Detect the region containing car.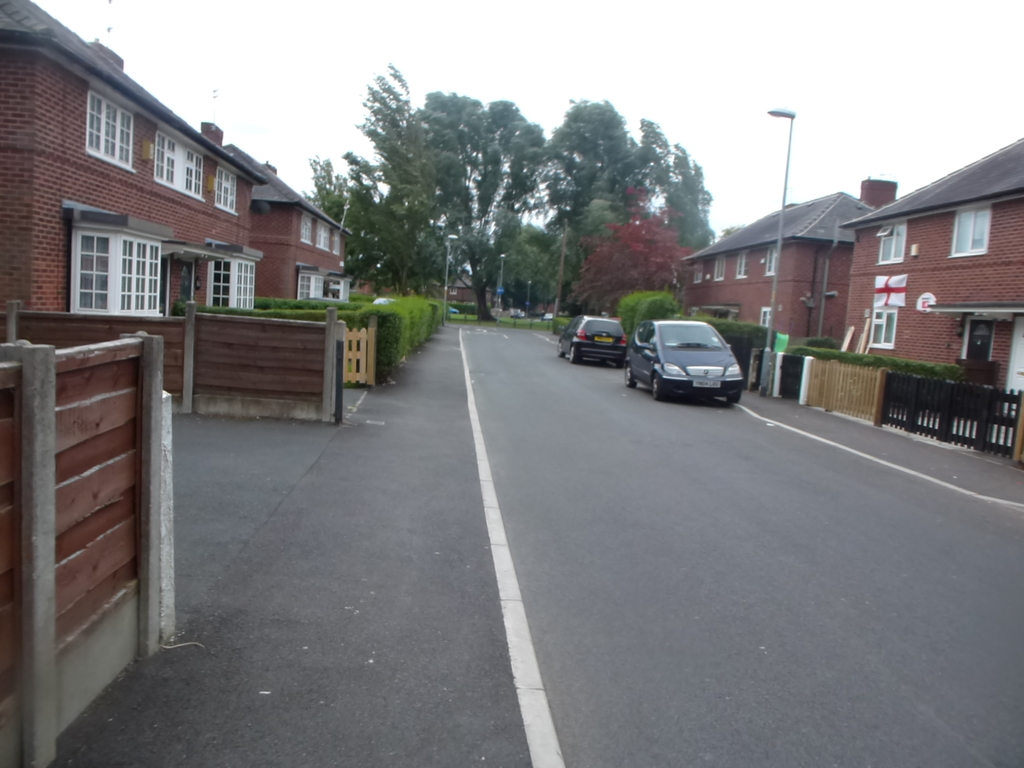
bbox=(510, 309, 520, 318).
